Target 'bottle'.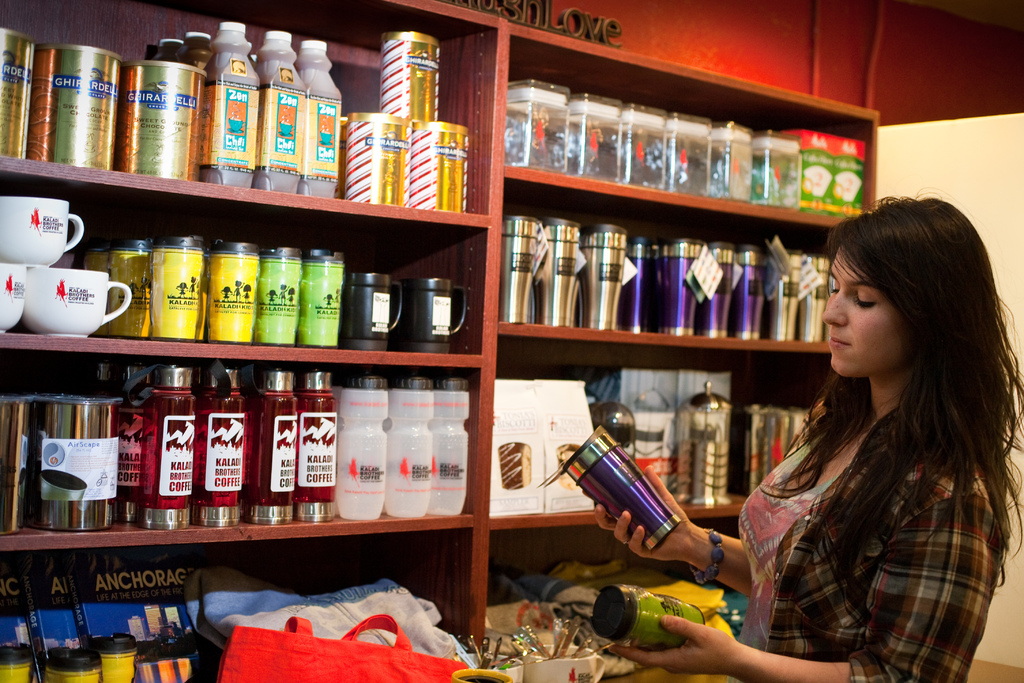
Target region: region(209, 241, 262, 346).
